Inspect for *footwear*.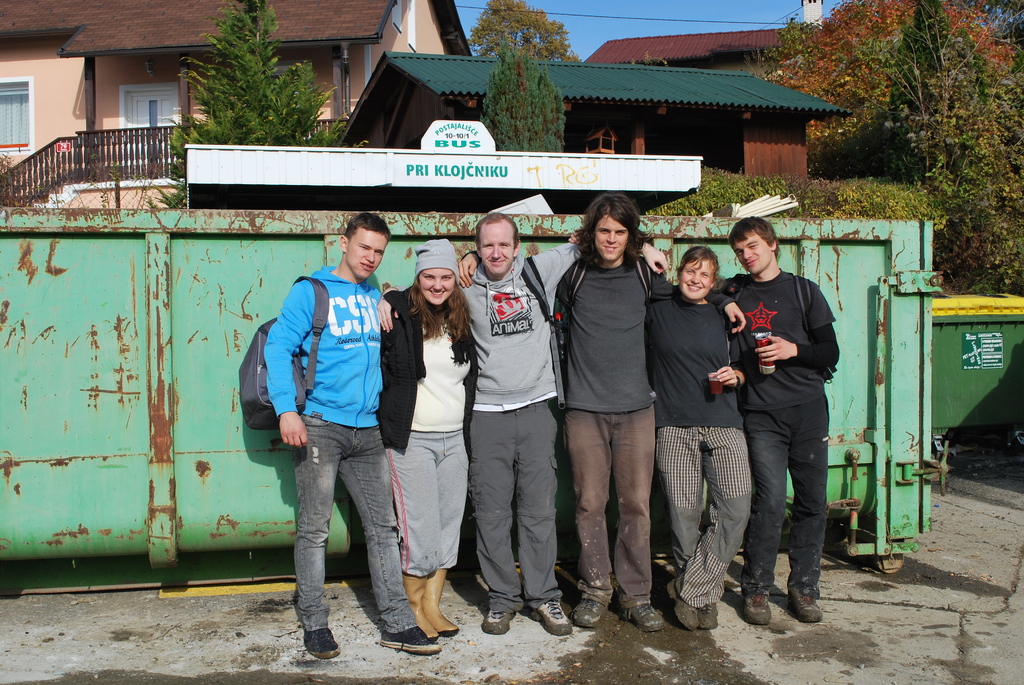
Inspection: select_region(572, 598, 608, 628).
